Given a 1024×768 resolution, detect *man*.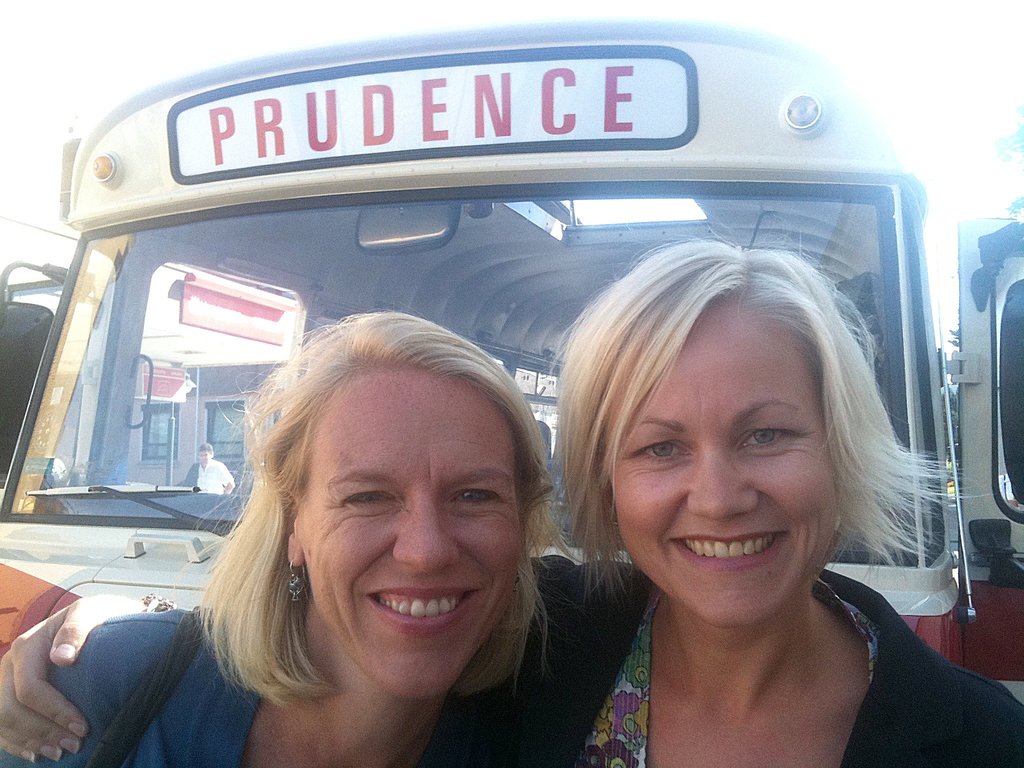
<box>177,438,238,498</box>.
